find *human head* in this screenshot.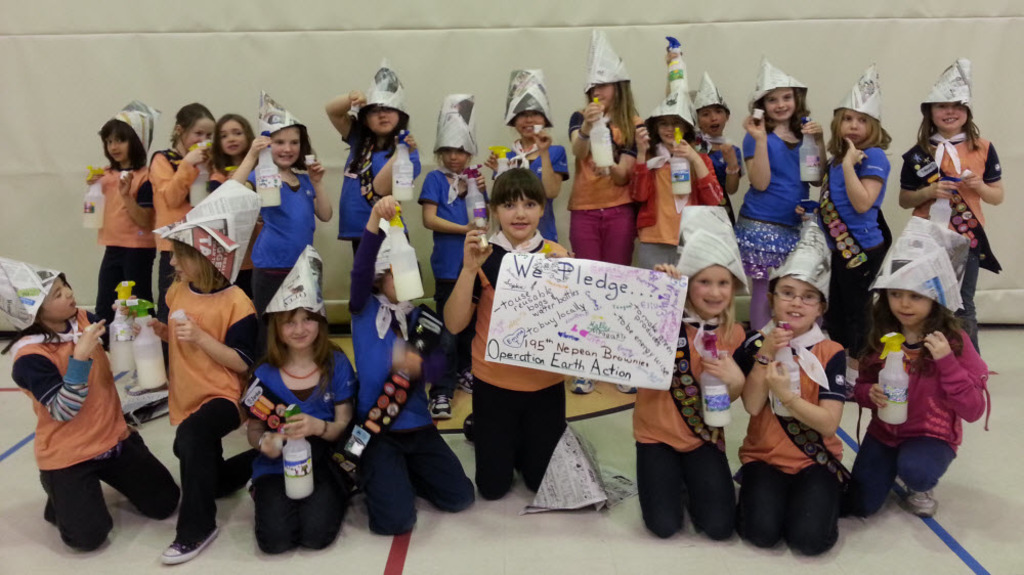
The bounding box for *human head* is 511,103,582,143.
